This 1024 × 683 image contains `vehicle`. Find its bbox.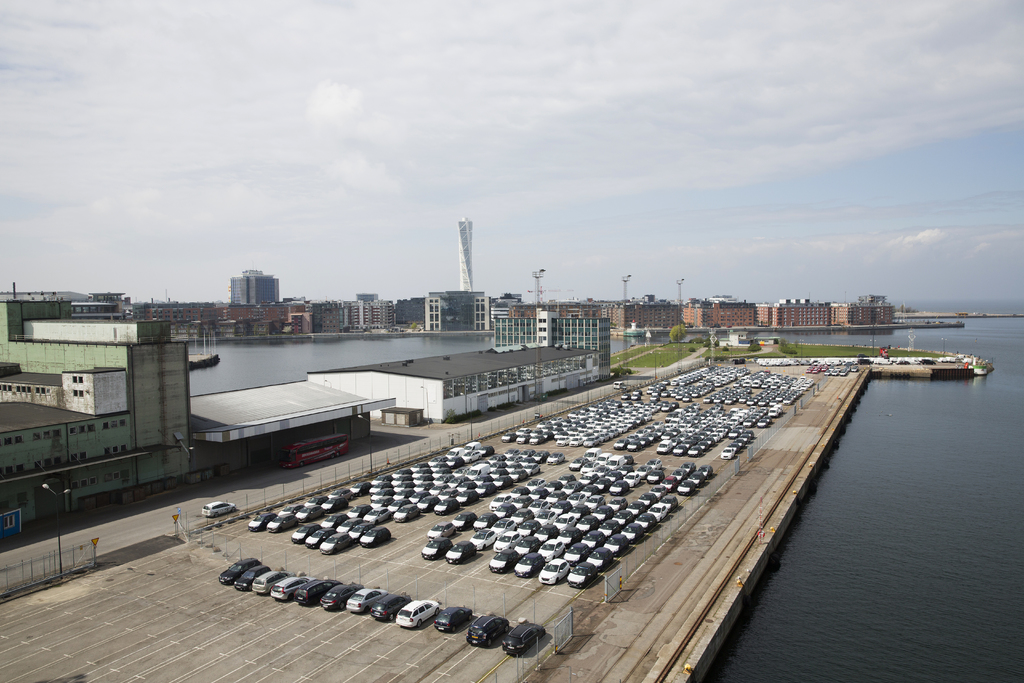
612,379,626,390.
